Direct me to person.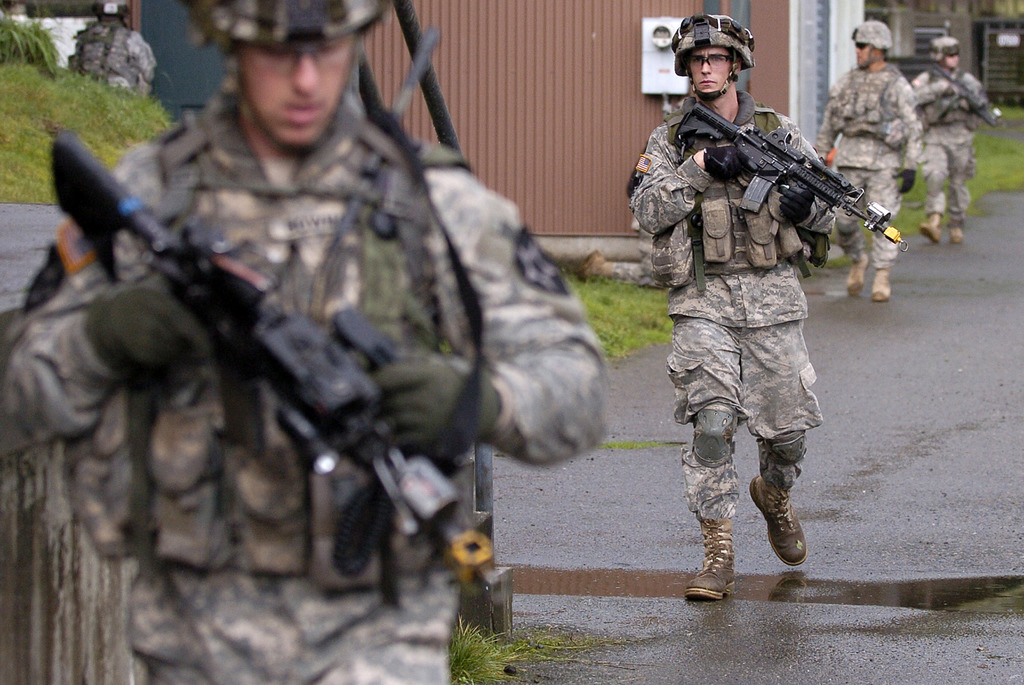
Direction: x1=814, y1=22, x2=922, y2=307.
